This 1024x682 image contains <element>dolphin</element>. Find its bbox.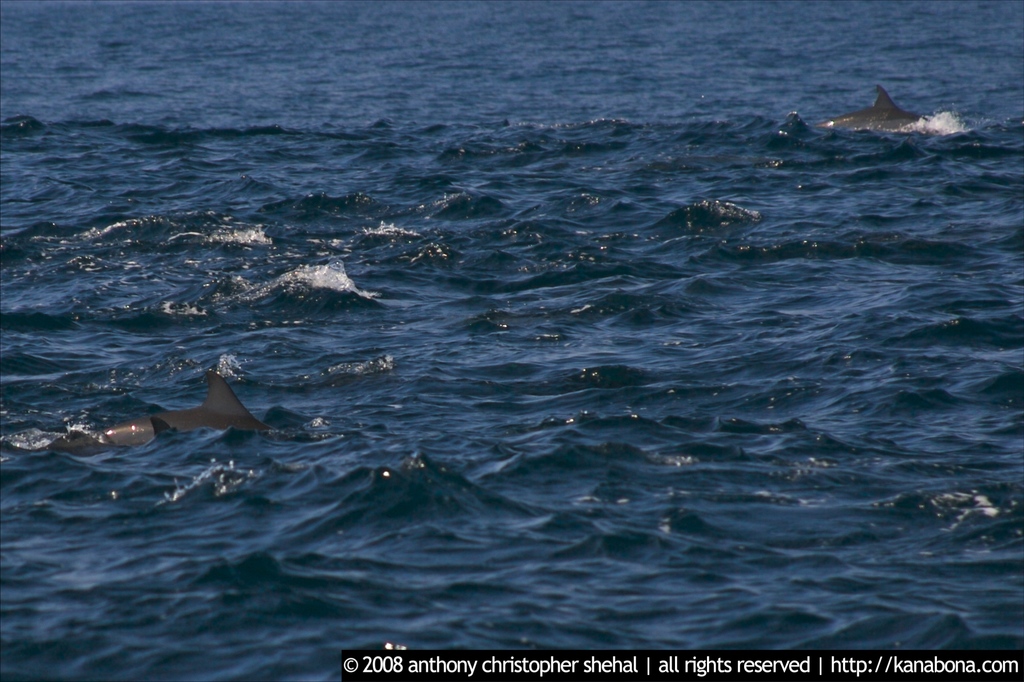
pyautogui.locateOnScreen(822, 83, 928, 131).
